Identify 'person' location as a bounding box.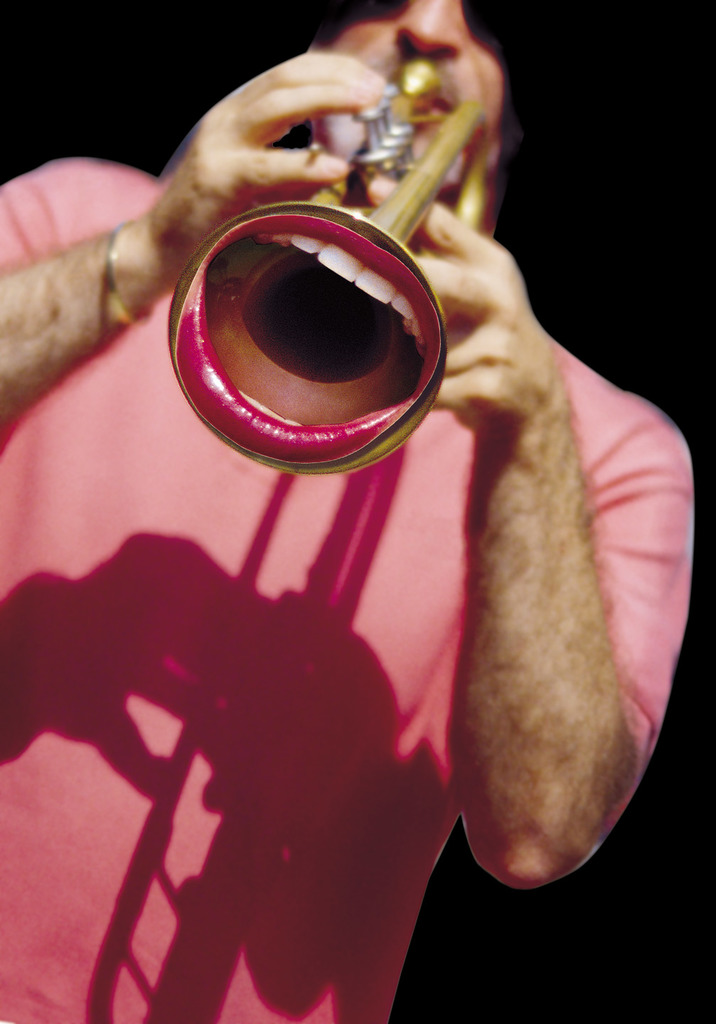
{"x1": 0, "y1": 0, "x2": 699, "y2": 1023}.
